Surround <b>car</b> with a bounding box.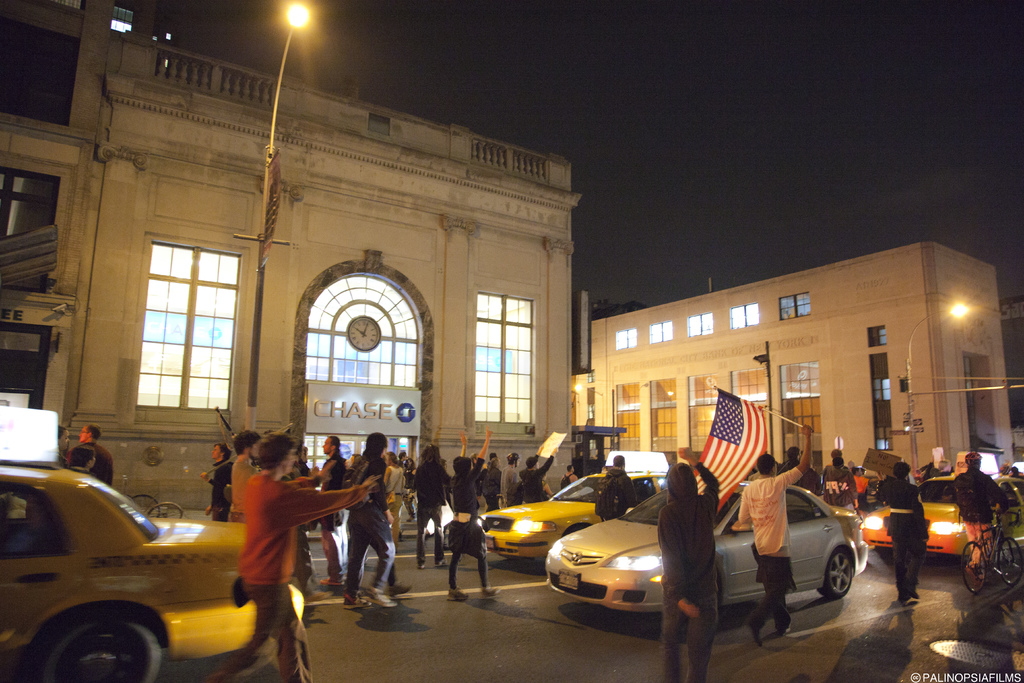
box=[541, 477, 868, 627].
